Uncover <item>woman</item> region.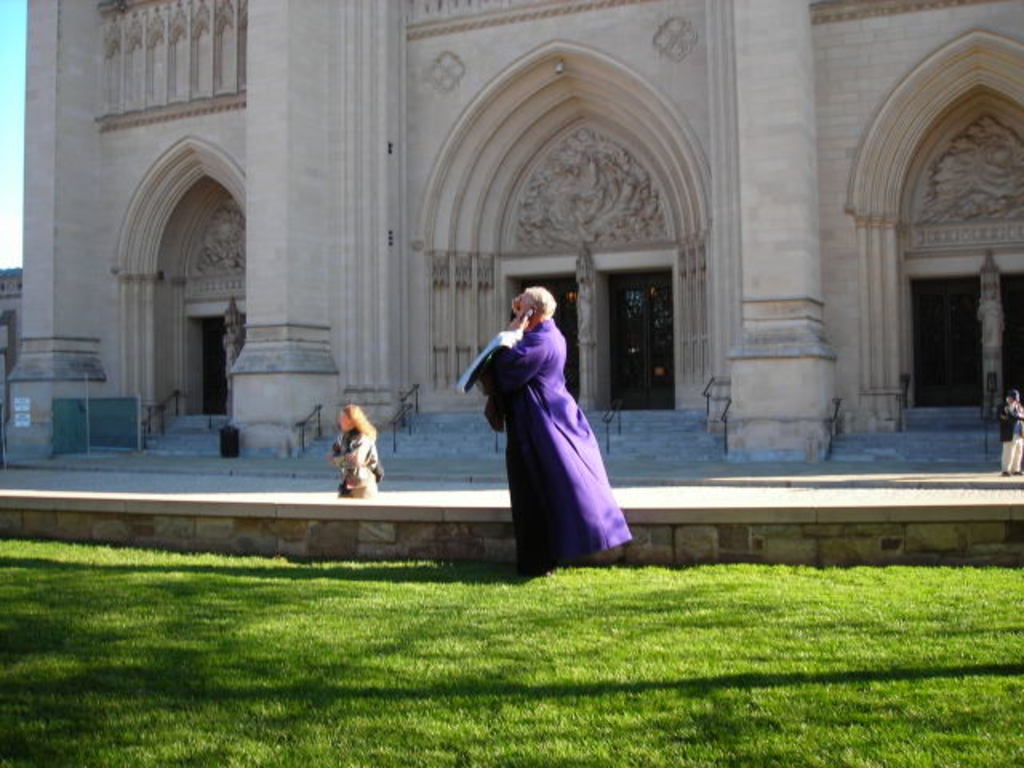
Uncovered: {"x1": 320, "y1": 403, "x2": 382, "y2": 490}.
